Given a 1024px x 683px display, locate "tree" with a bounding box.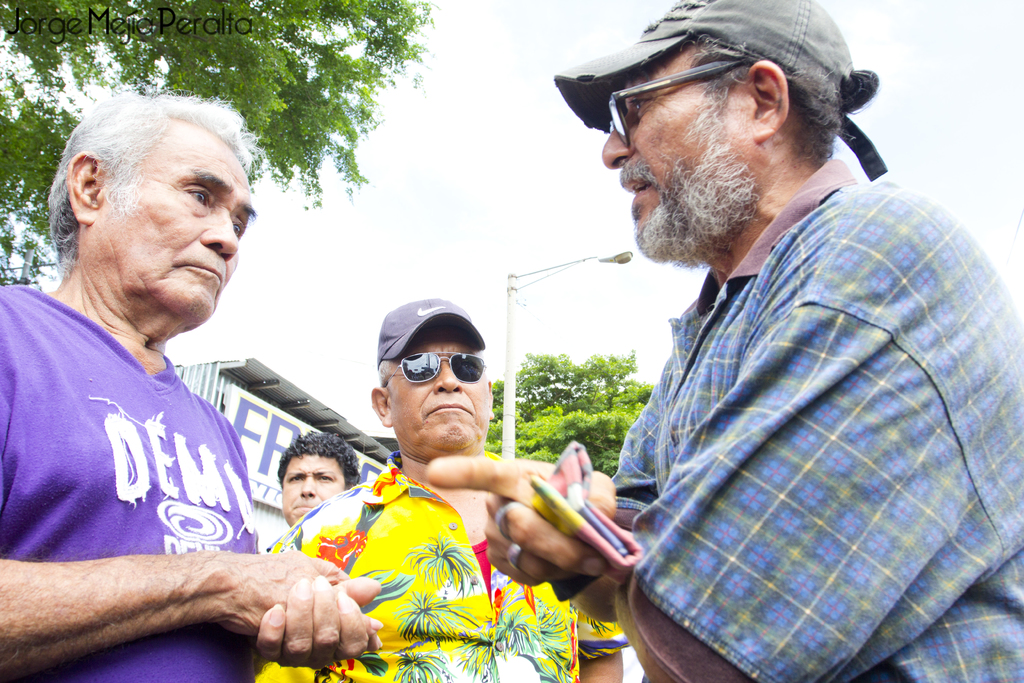
Located: box=[484, 349, 655, 476].
